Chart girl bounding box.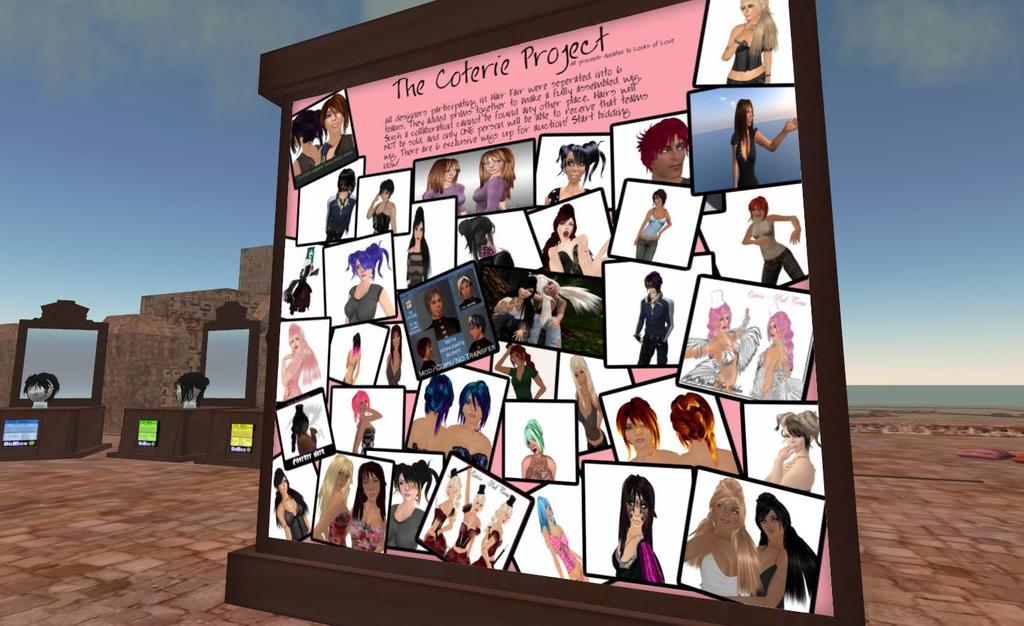
Charted: <region>686, 478, 762, 596</region>.
